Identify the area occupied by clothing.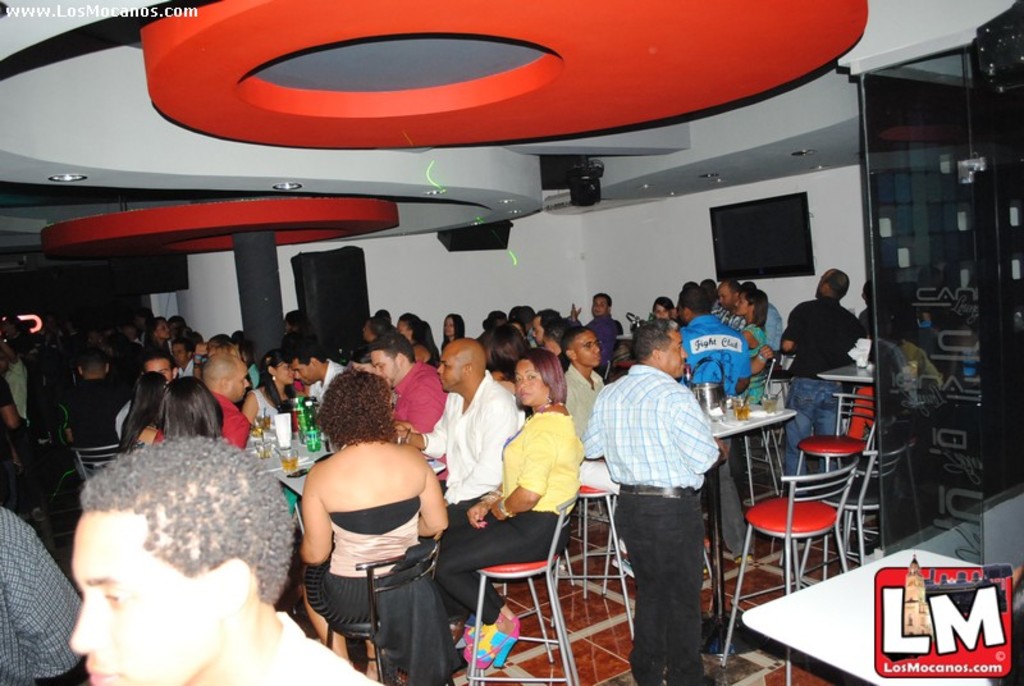
Area: 301,358,351,416.
